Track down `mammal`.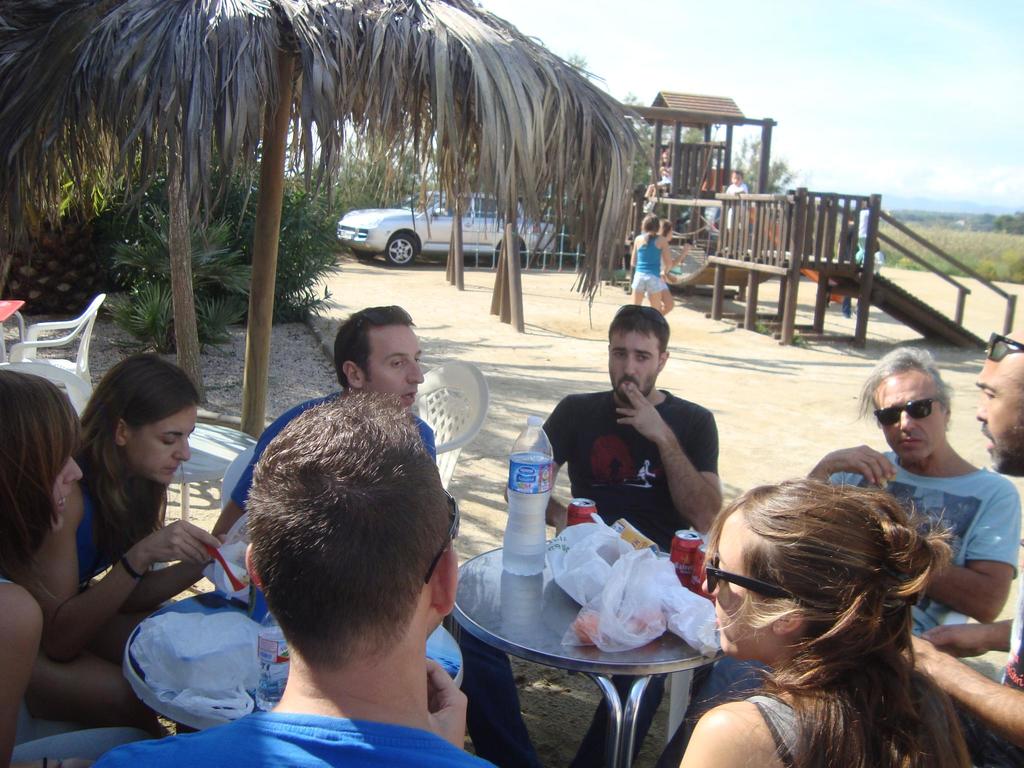
Tracked to box=[835, 216, 860, 316].
